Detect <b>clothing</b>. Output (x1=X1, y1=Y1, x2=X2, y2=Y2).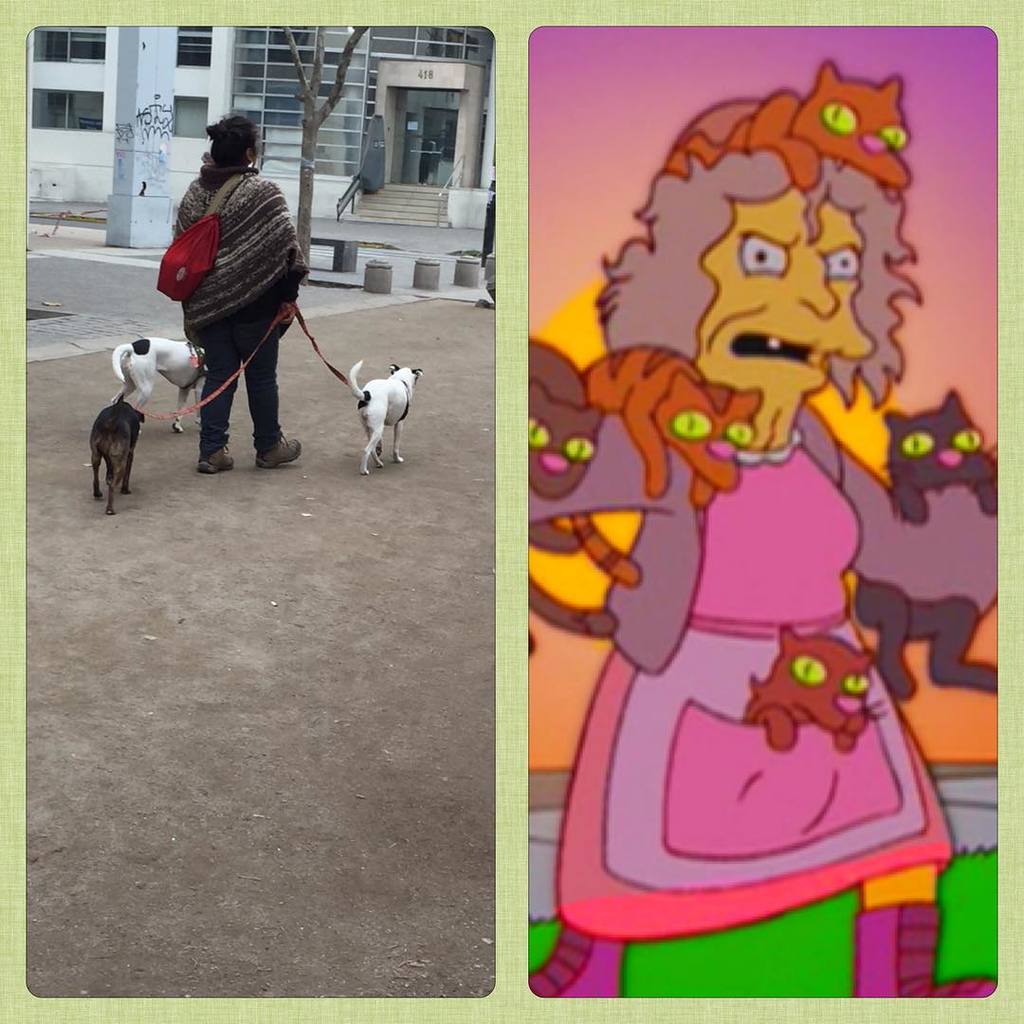
(x1=554, y1=426, x2=957, y2=945).
